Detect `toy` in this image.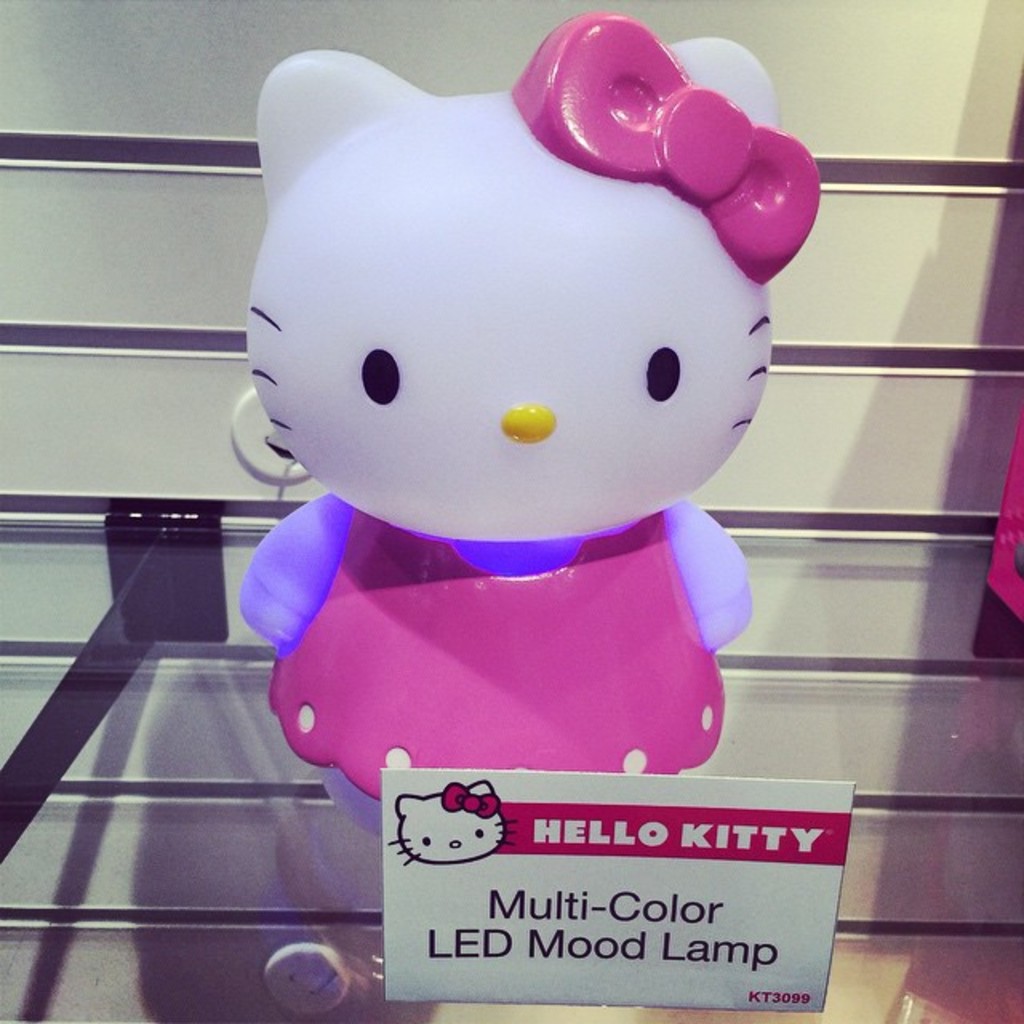
Detection: region(202, 8, 776, 821).
